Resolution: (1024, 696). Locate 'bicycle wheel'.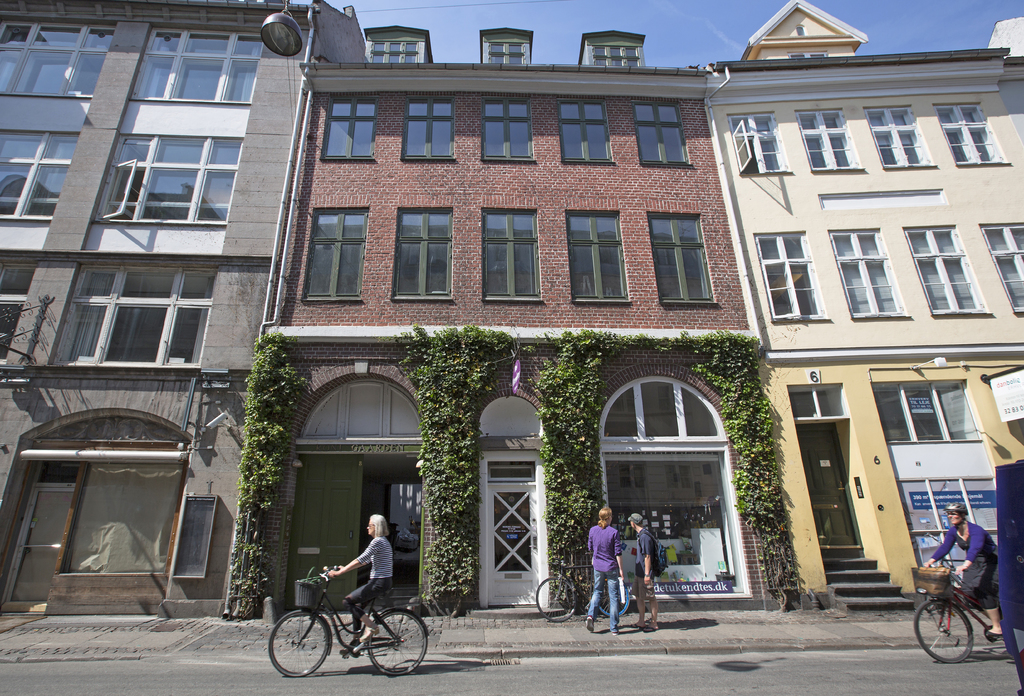
{"x1": 531, "y1": 579, "x2": 579, "y2": 624}.
